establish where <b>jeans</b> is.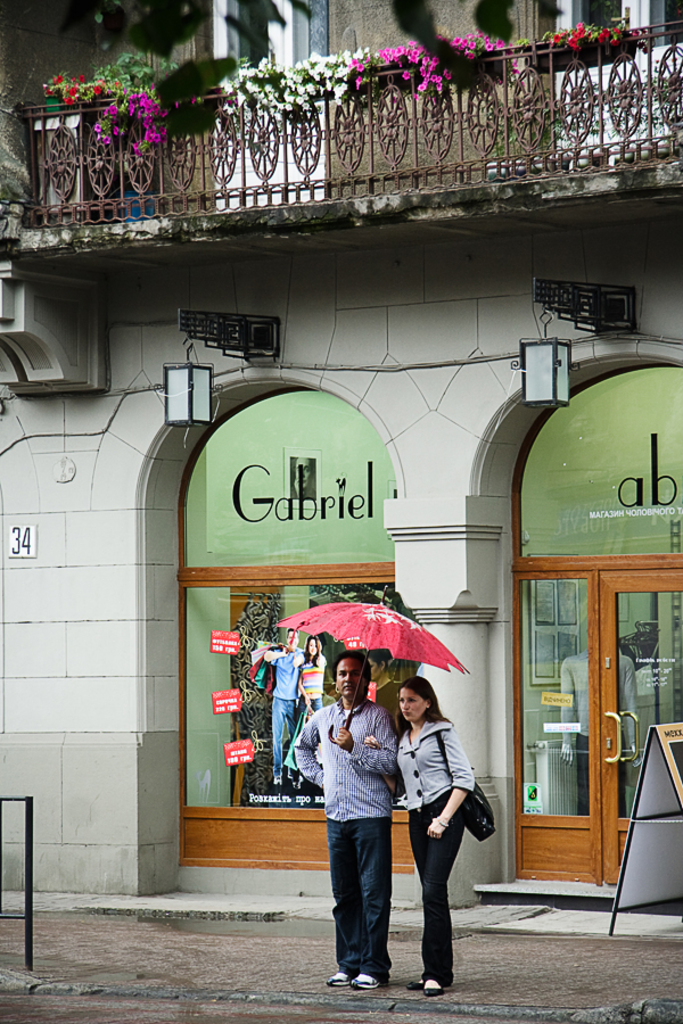
Established at box=[329, 793, 408, 991].
